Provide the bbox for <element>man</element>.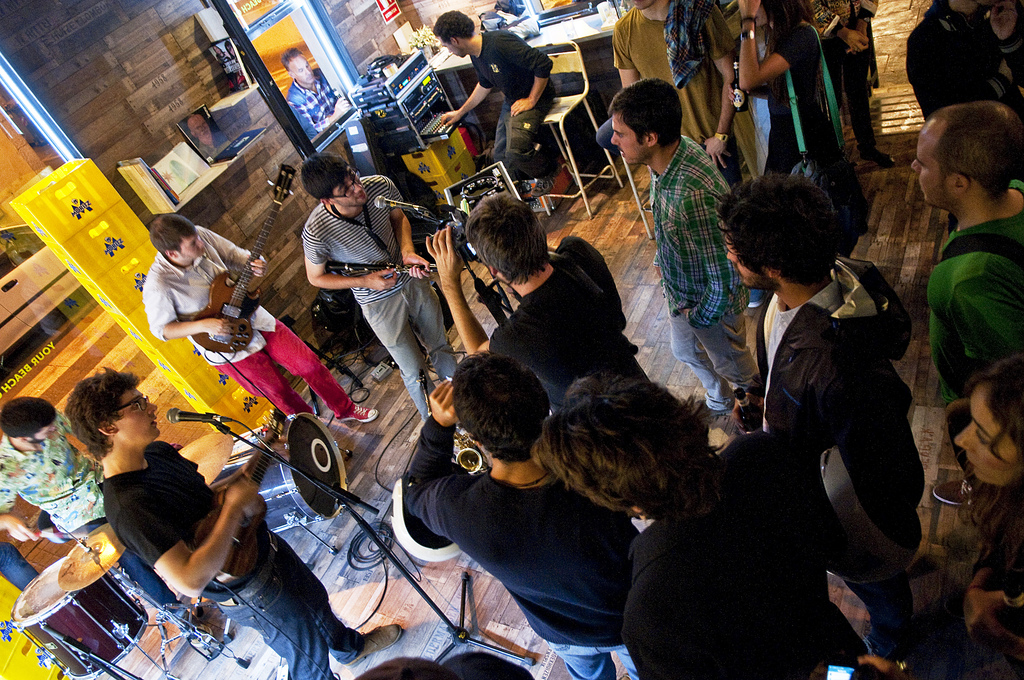
Rect(604, 82, 761, 410).
